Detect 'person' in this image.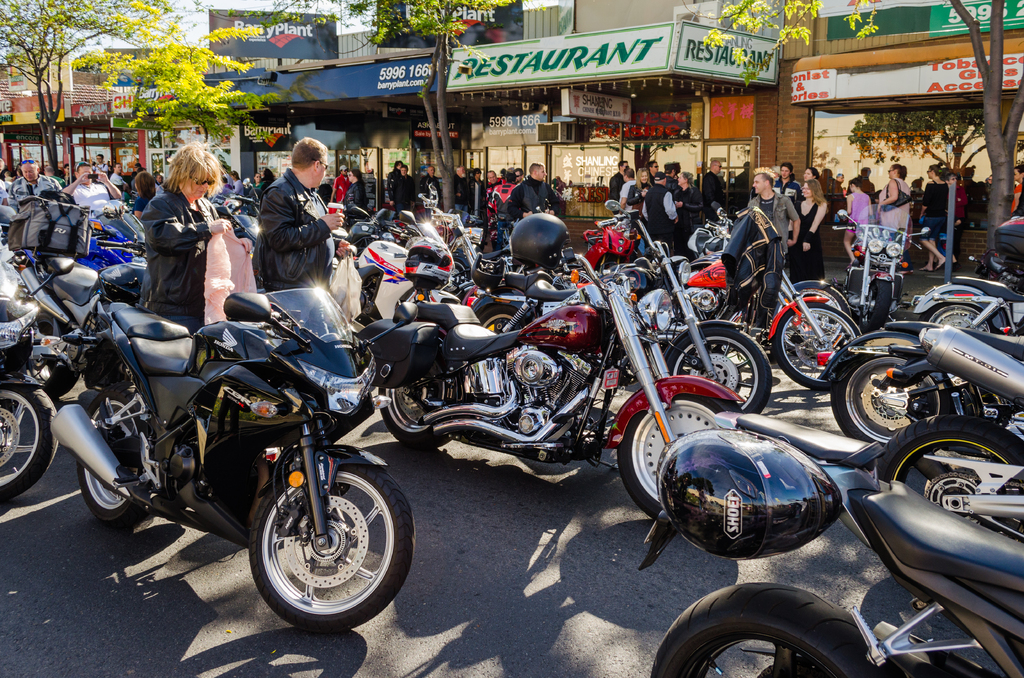
Detection: {"left": 388, "top": 159, "right": 401, "bottom": 201}.
